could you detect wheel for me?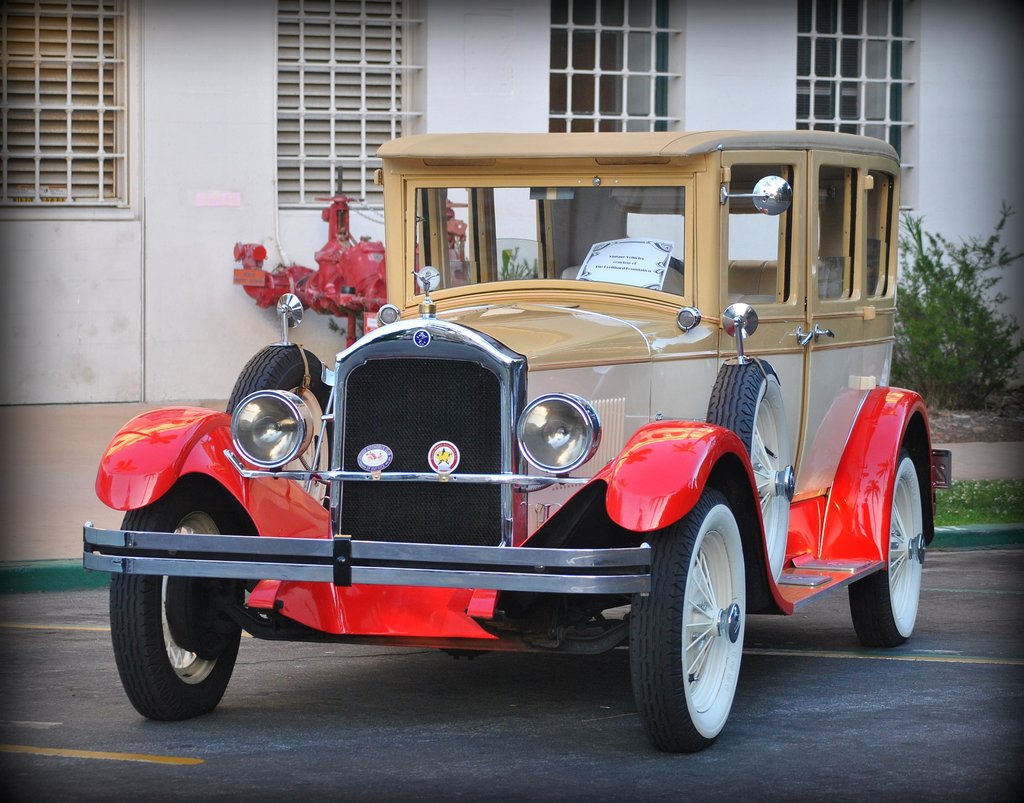
Detection result: <bbox>844, 440, 923, 649</bbox>.
